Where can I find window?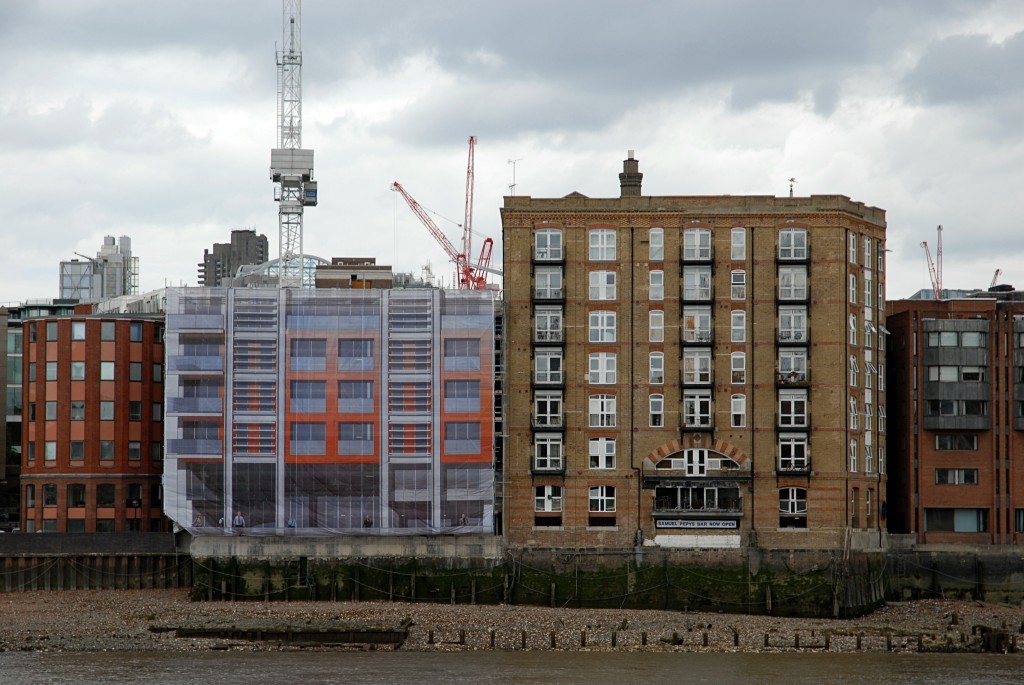
You can find it at 929:398:985:414.
